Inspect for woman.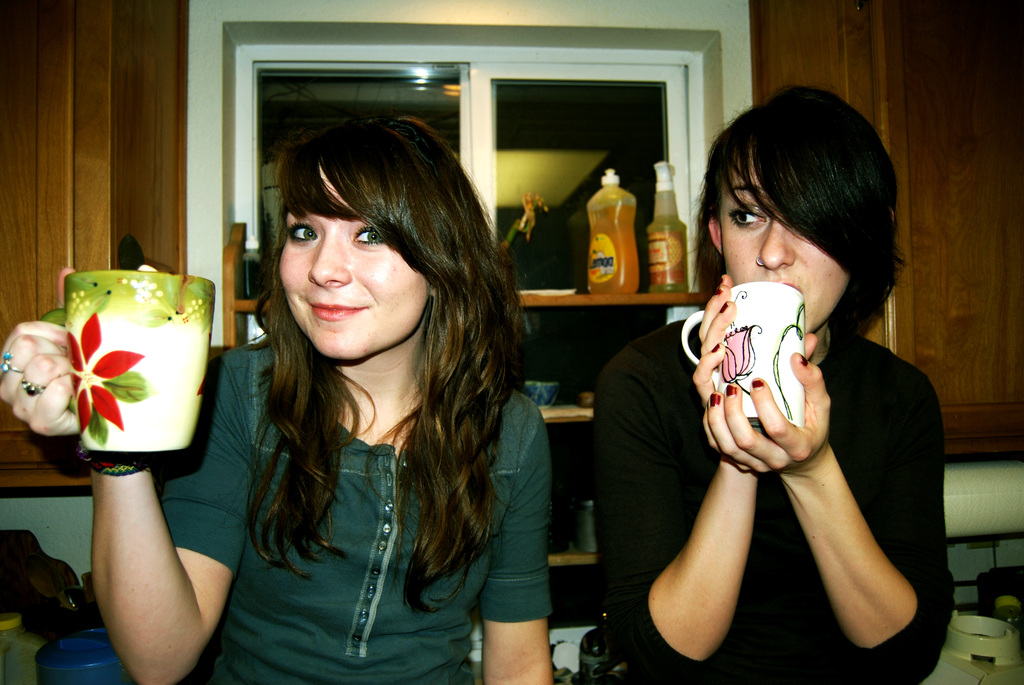
Inspection: x1=0, y1=98, x2=557, y2=684.
